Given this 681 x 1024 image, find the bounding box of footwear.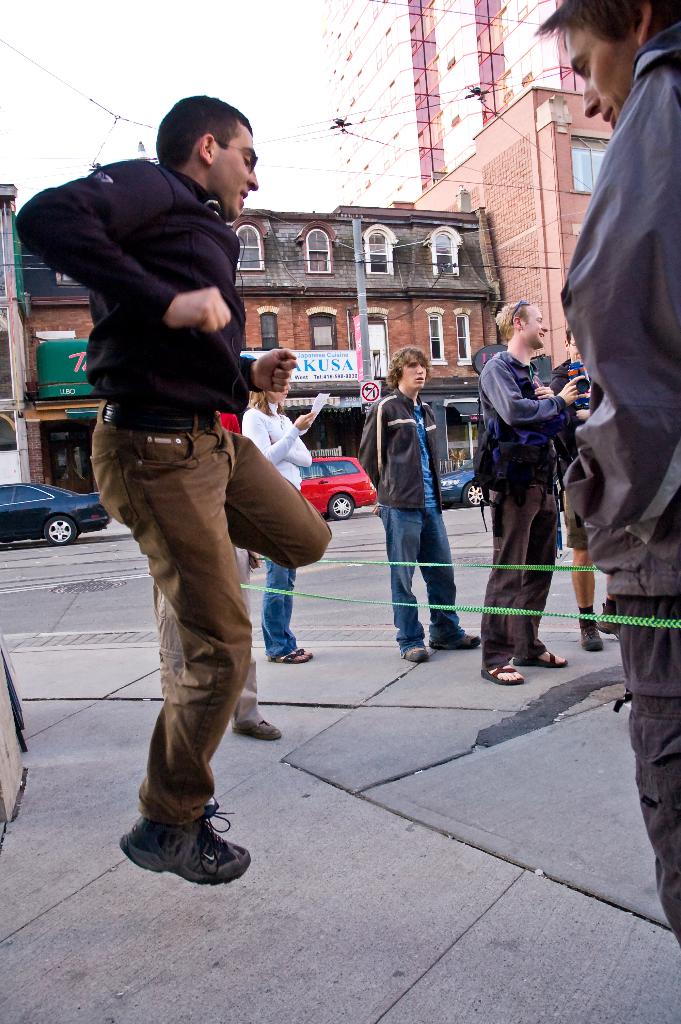
{"x1": 596, "y1": 604, "x2": 619, "y2": 637}.
